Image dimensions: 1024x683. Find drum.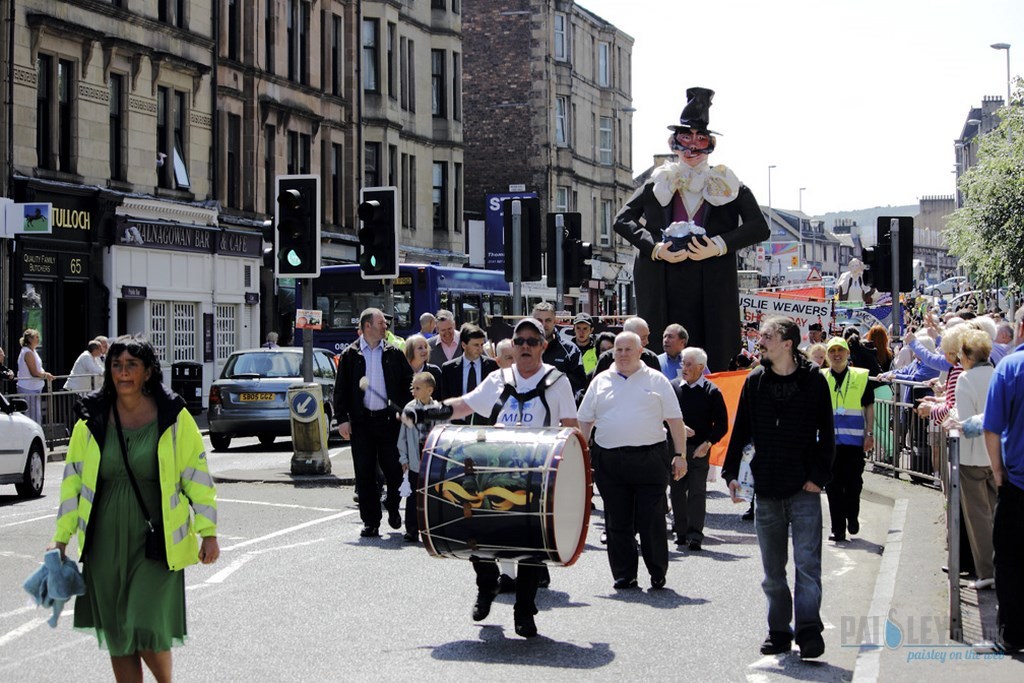
413,420,592,578.
